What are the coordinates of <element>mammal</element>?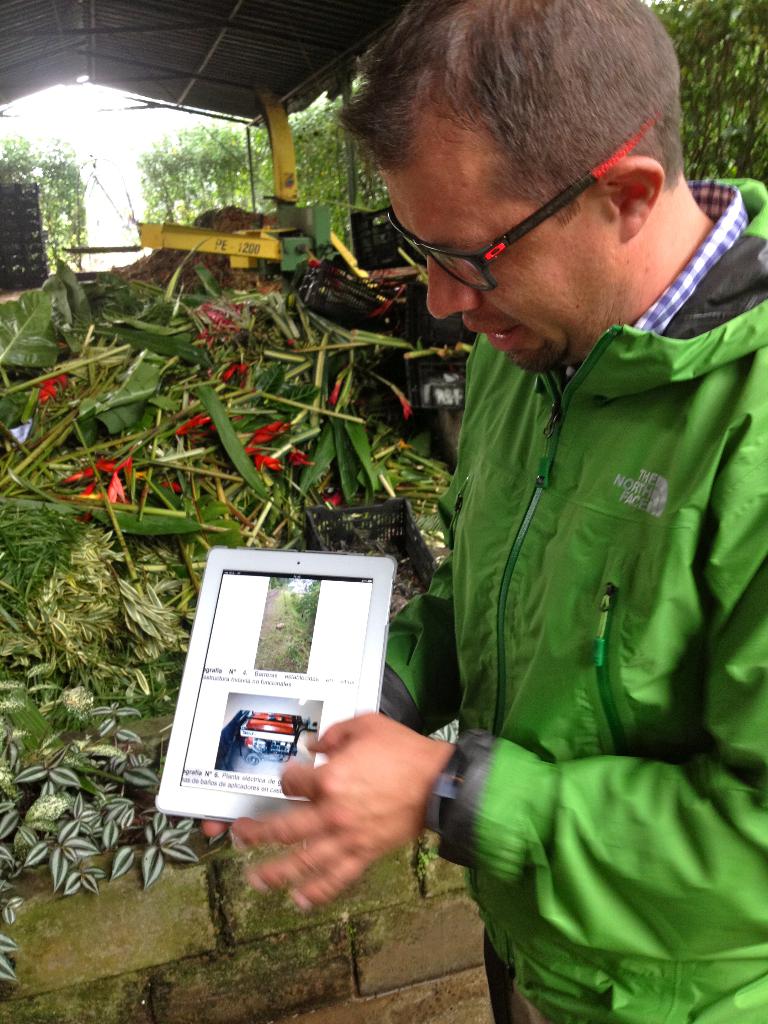
200:0:767:1023.
